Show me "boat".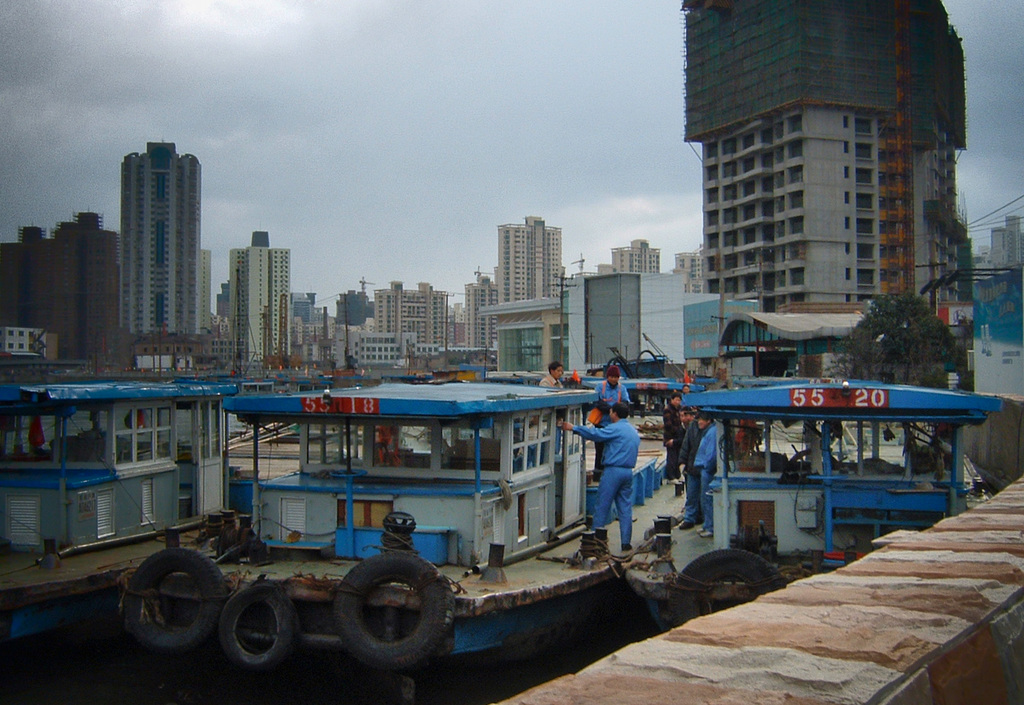
"boat" is here: pyautogui.locateOnScreen(630, 377, 1006, 610).
